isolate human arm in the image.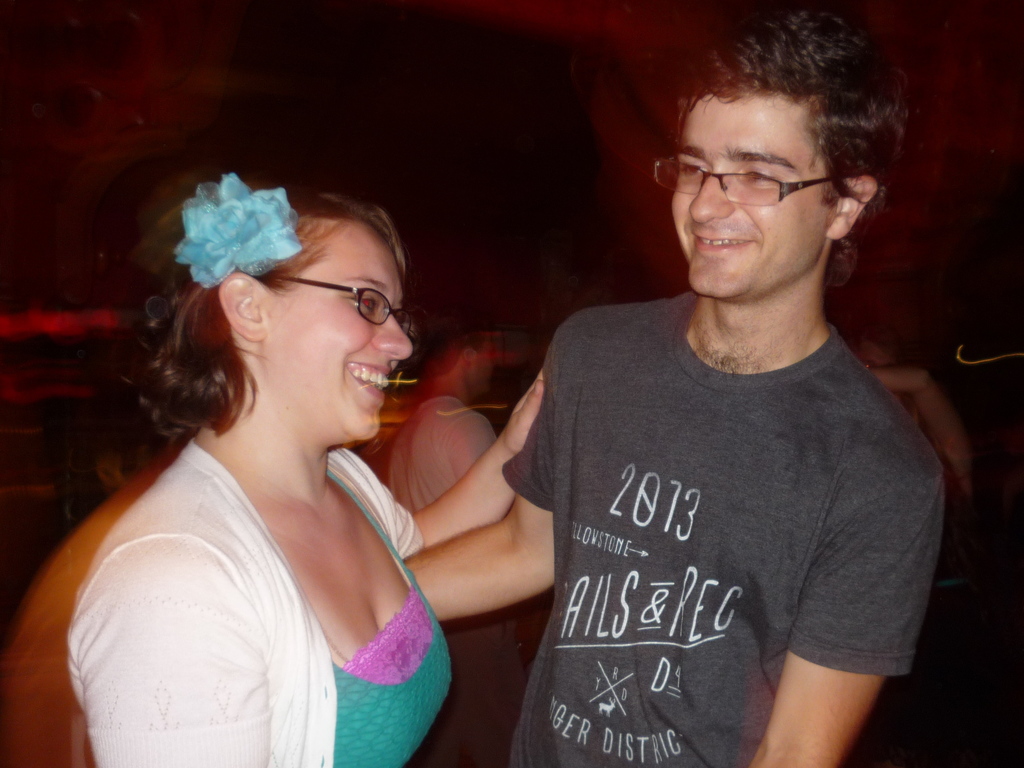
Isolated region: bbox(328, 369, 548, 560).
